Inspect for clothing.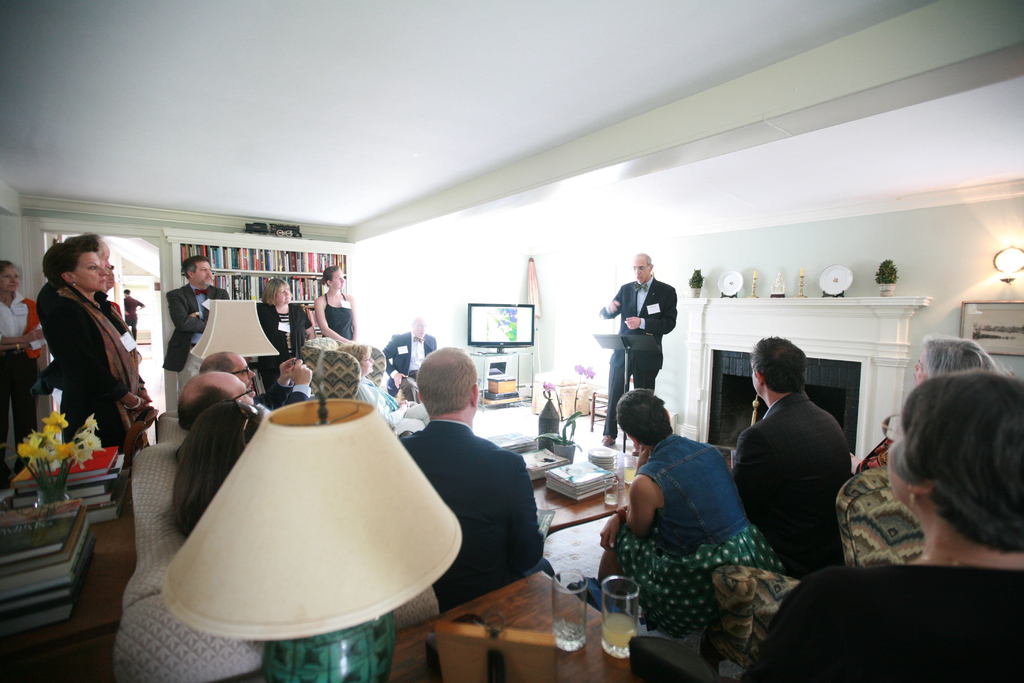
Inspection: detection(630, 420, 757, 577).
